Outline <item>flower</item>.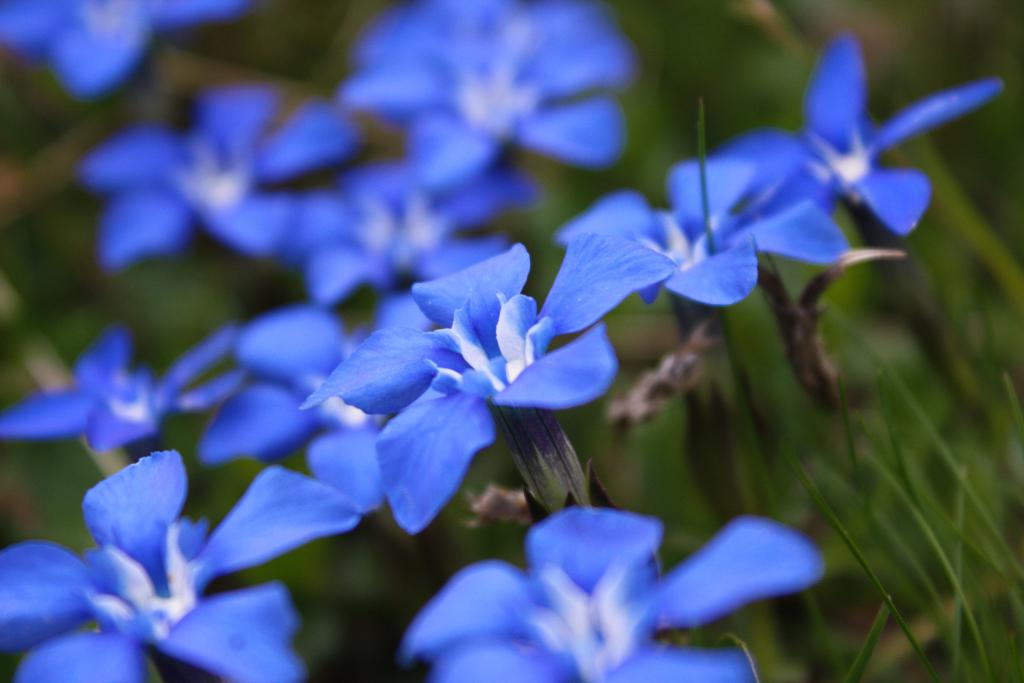
Outline: pyautogui.locateOnScreen(0, 325, 239, 449).
